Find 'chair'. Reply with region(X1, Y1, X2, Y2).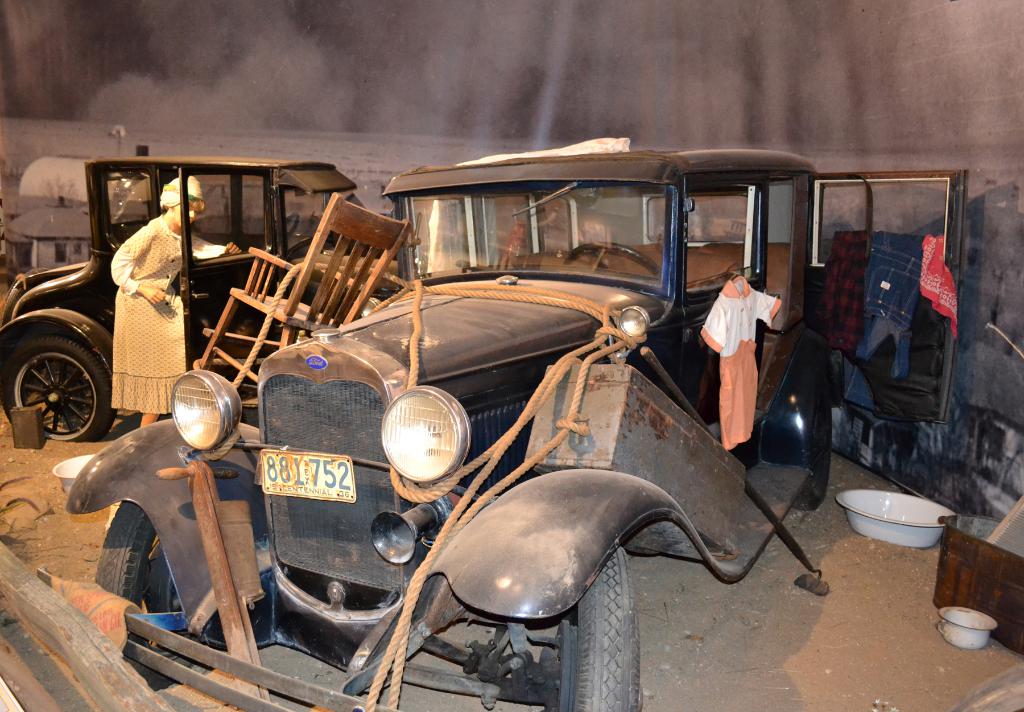
region(196, 190, 413, 386).
